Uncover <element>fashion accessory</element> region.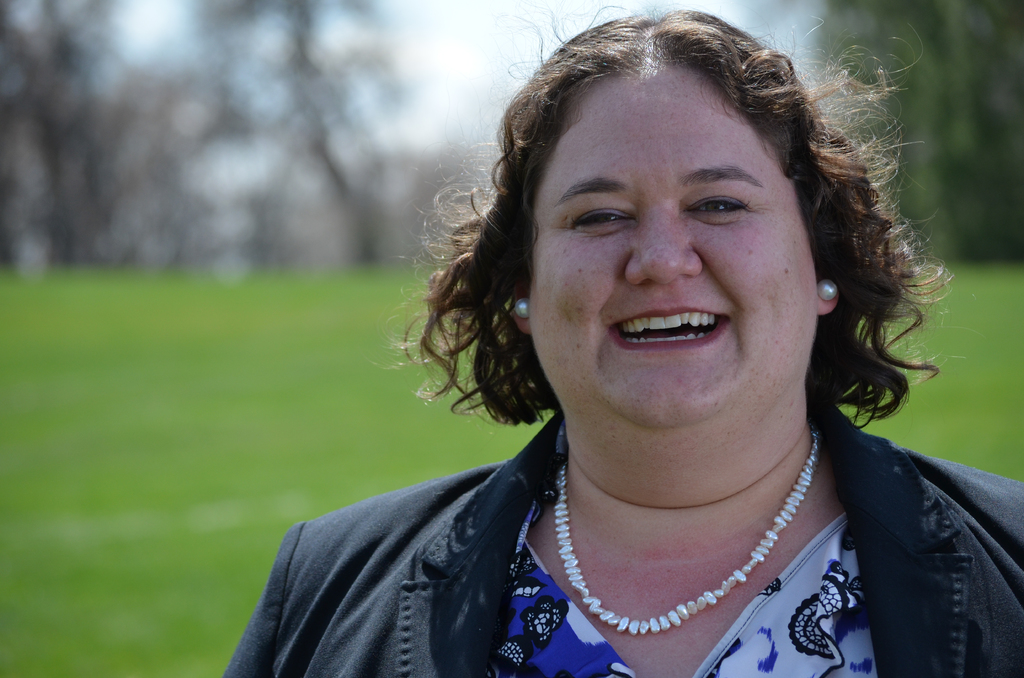
Uncovered: <bbox>814, 280, 833, 302</bbox>.
